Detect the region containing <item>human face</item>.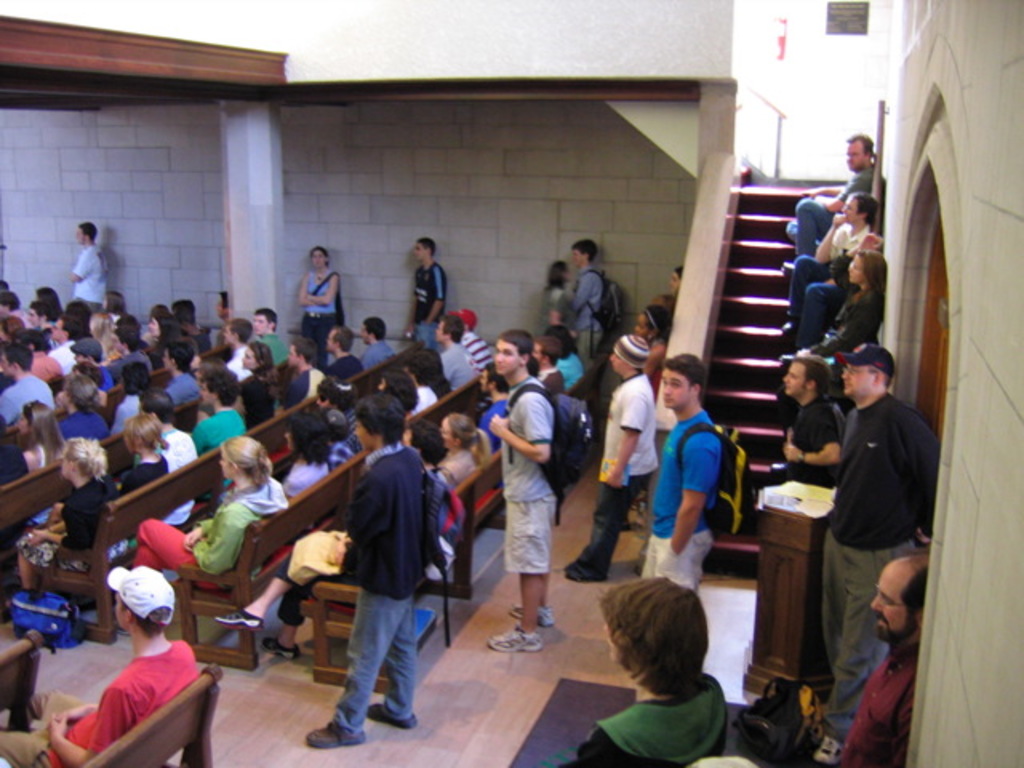
l=309, t=246, r=326, b=264.
